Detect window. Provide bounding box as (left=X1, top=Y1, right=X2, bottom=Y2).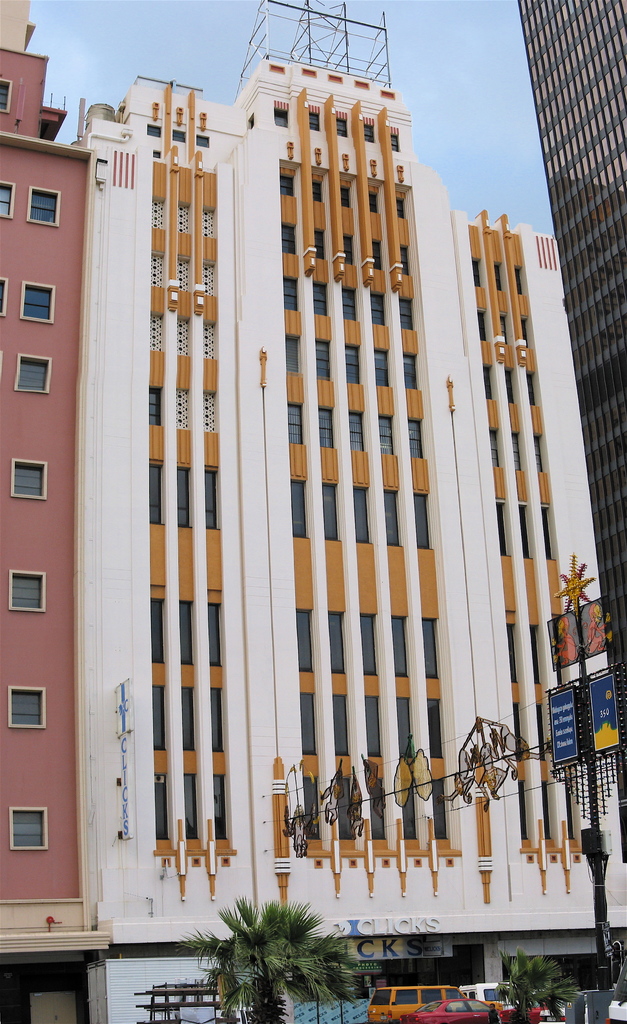
(left=360, top=614, right=379, bottom=675).
